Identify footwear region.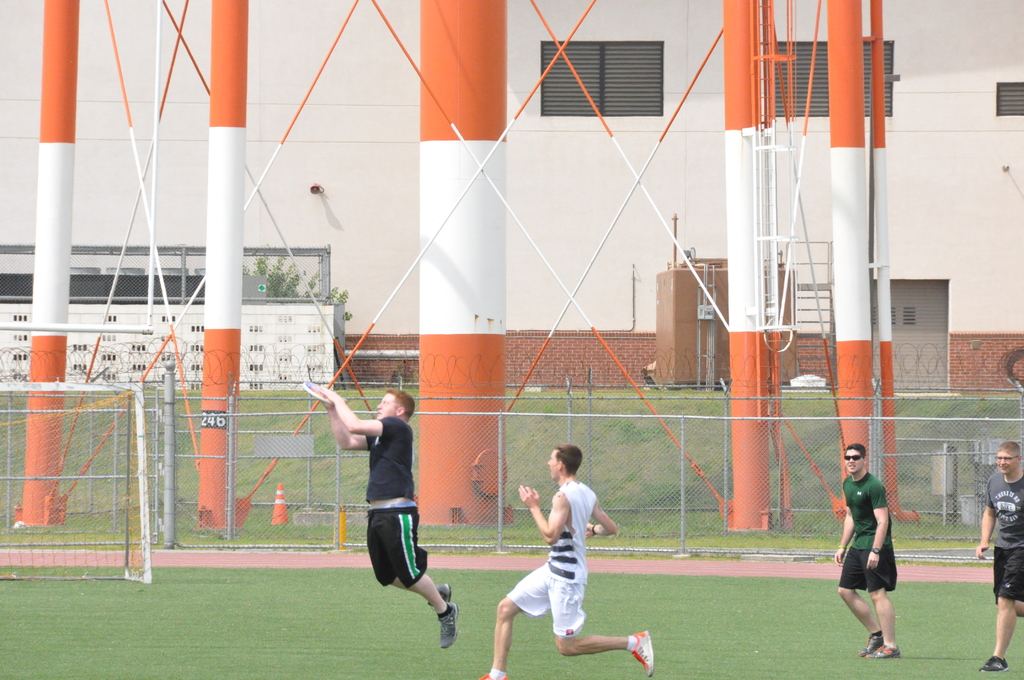
Region: [979, 654, 1010, 675].
